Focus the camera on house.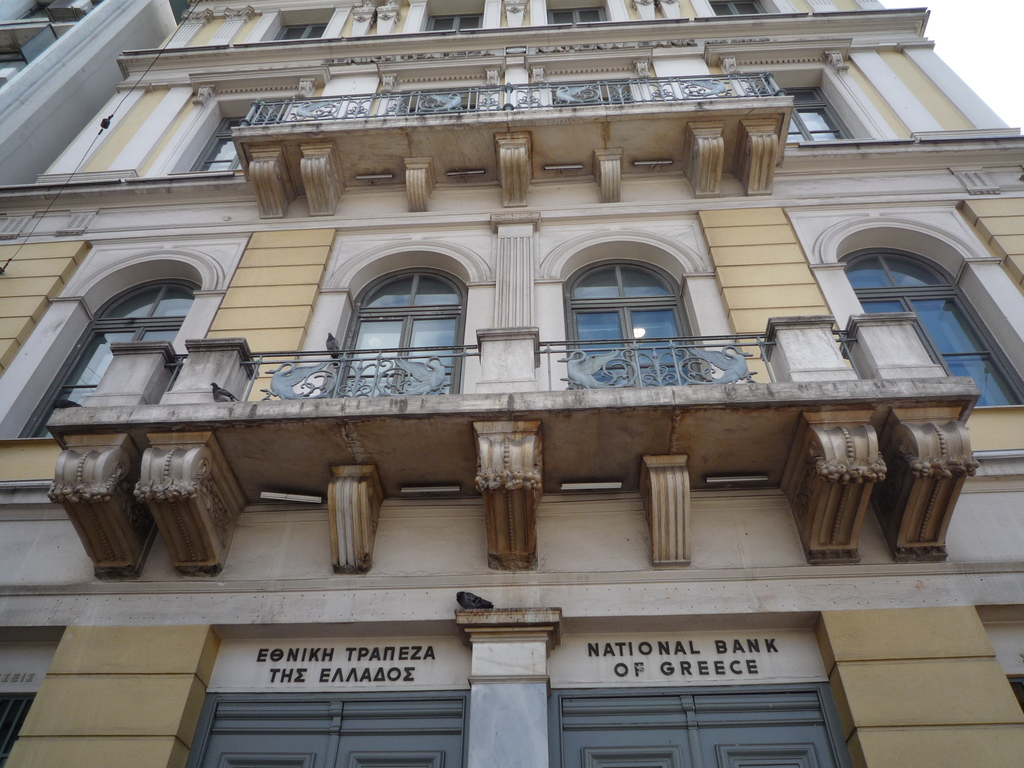
Focus region: rect(0, 0, 1023, 767).
